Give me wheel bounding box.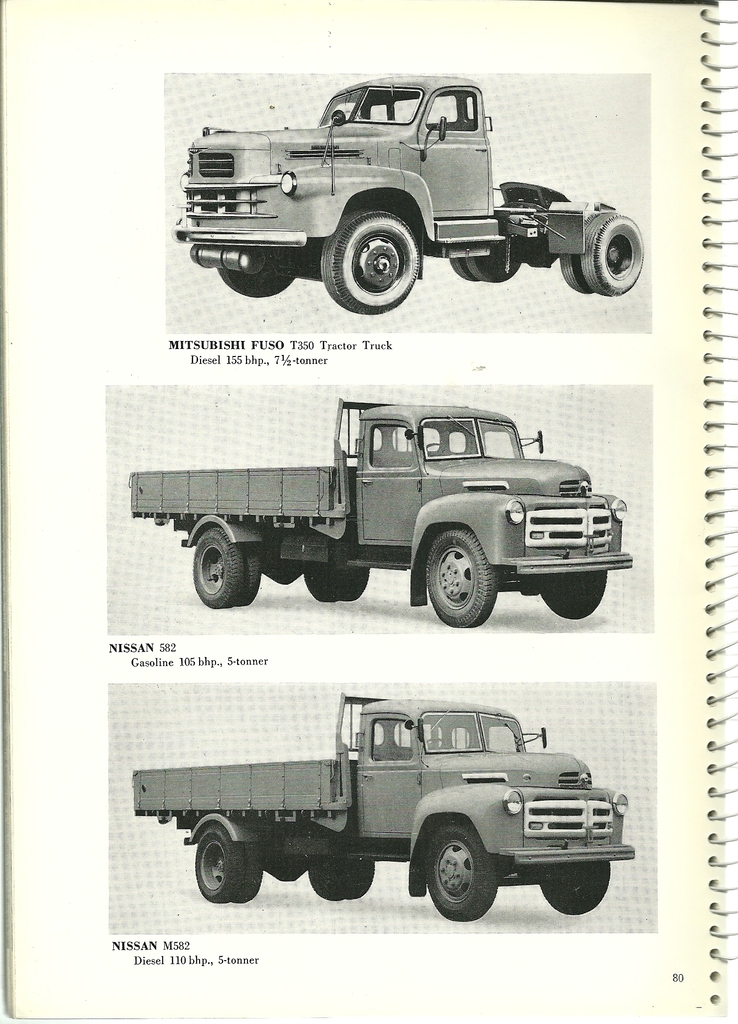
(x1=454, y1=251, x2=525, y2=285).
